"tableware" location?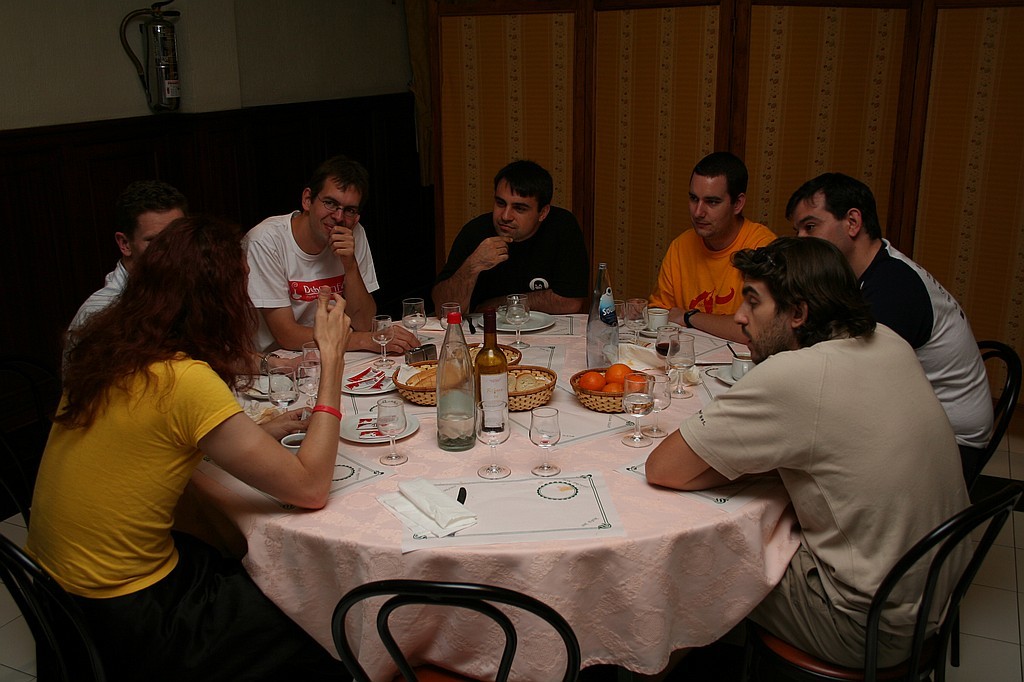
(436,301,466,334)
